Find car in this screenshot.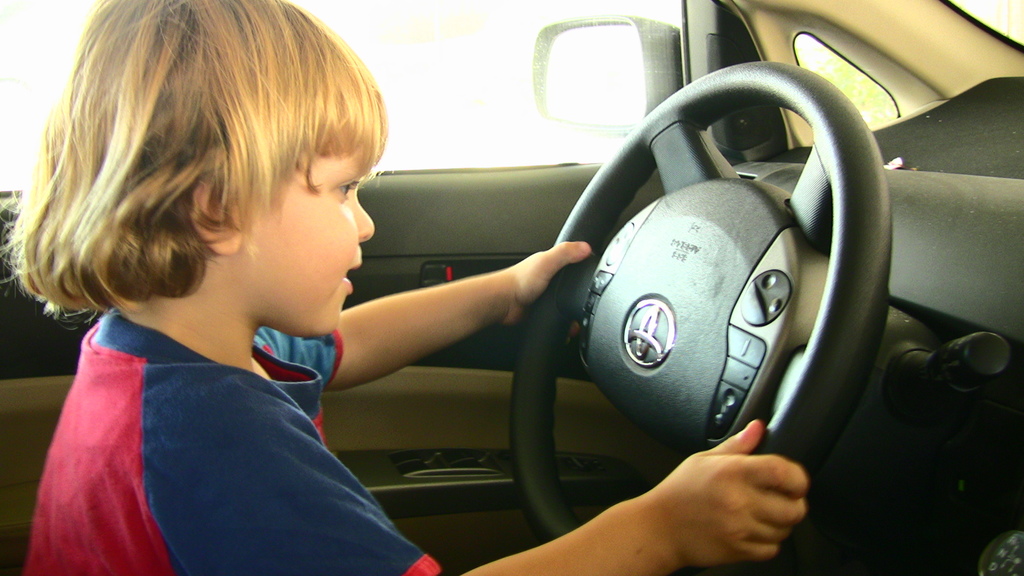
The bounding box for car is (0,23,1023,575).
